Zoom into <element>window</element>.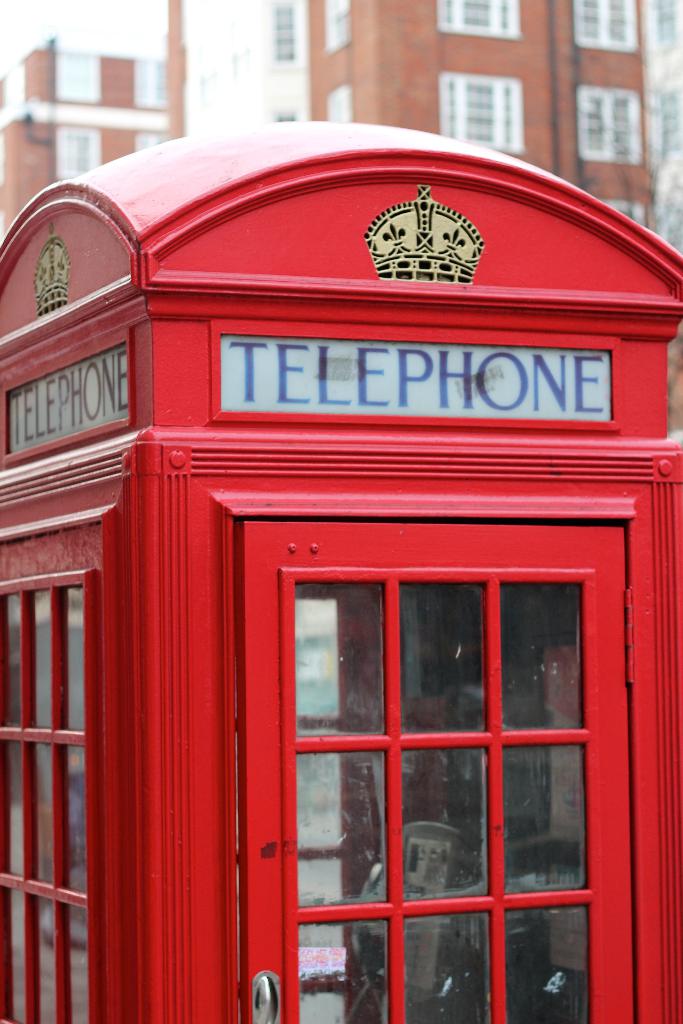
Zoom target: {"x1": 570, "y1": 0, "x2": 649, "y2": 49}.
